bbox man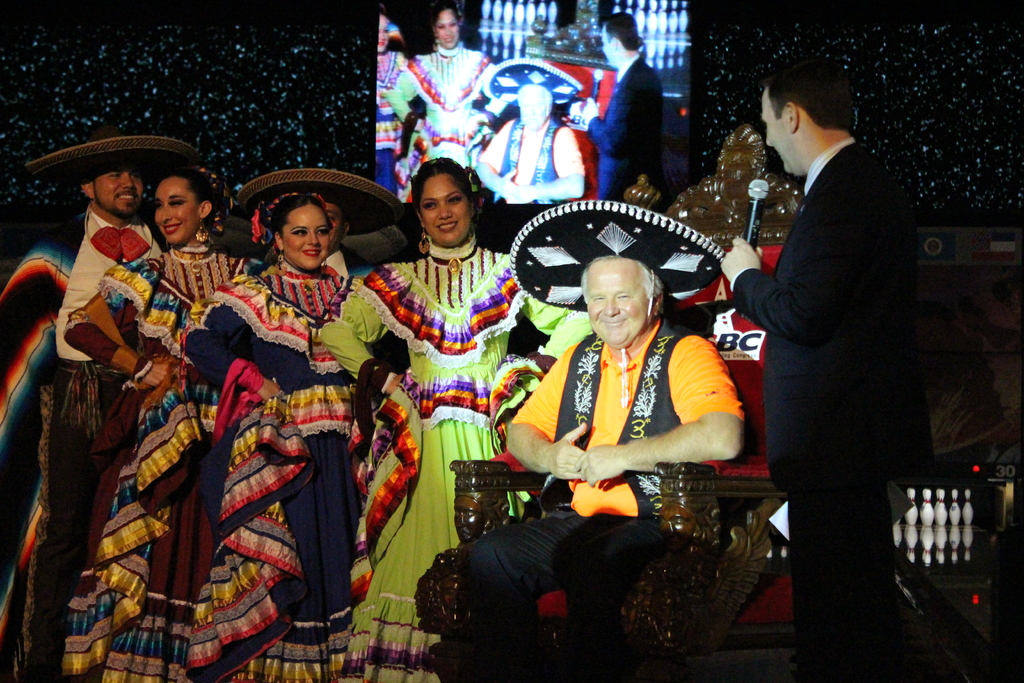
{"x1": 562, "y1": 10, "x2": 676, "y2": 209}
